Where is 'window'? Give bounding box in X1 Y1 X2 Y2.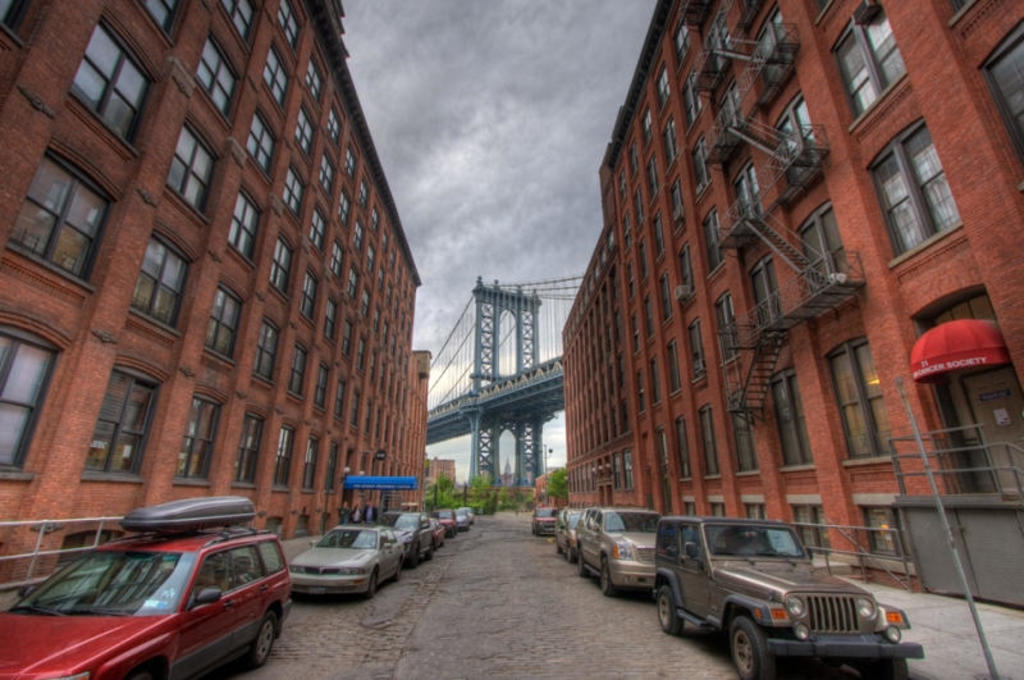
279 423 292 493.
